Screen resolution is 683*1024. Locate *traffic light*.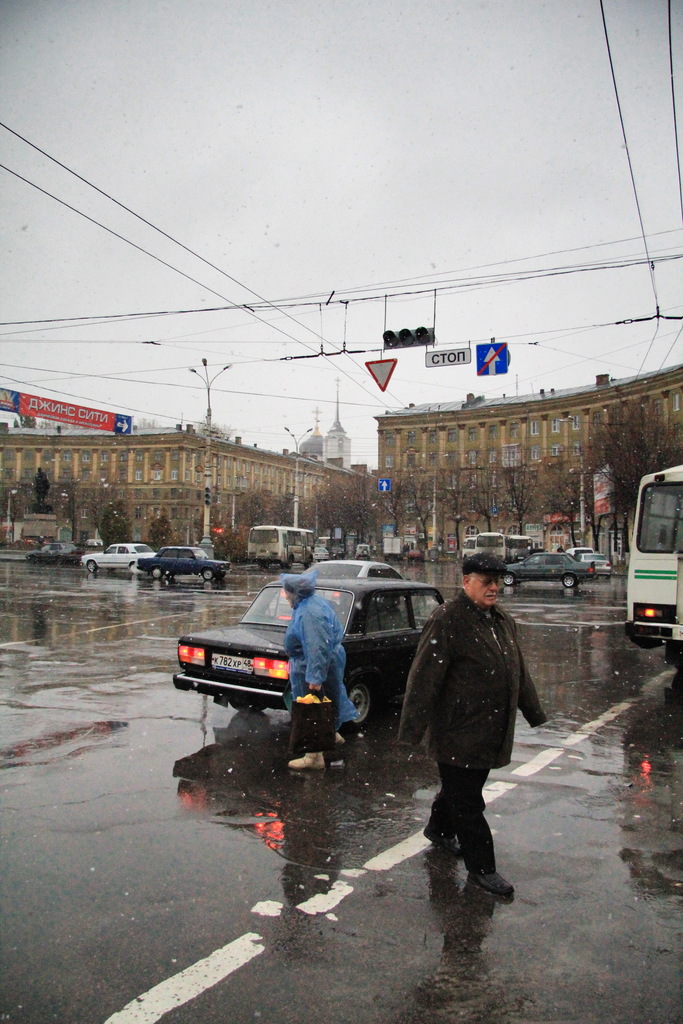
crop(381, 325, 436, 351).
